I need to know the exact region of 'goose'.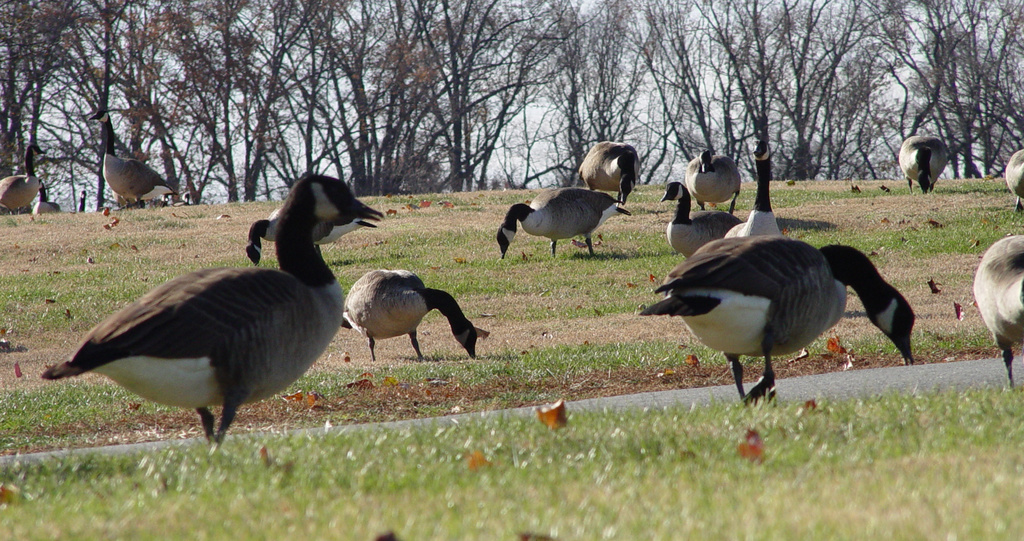
Region: 661, 182, 735, 257.
